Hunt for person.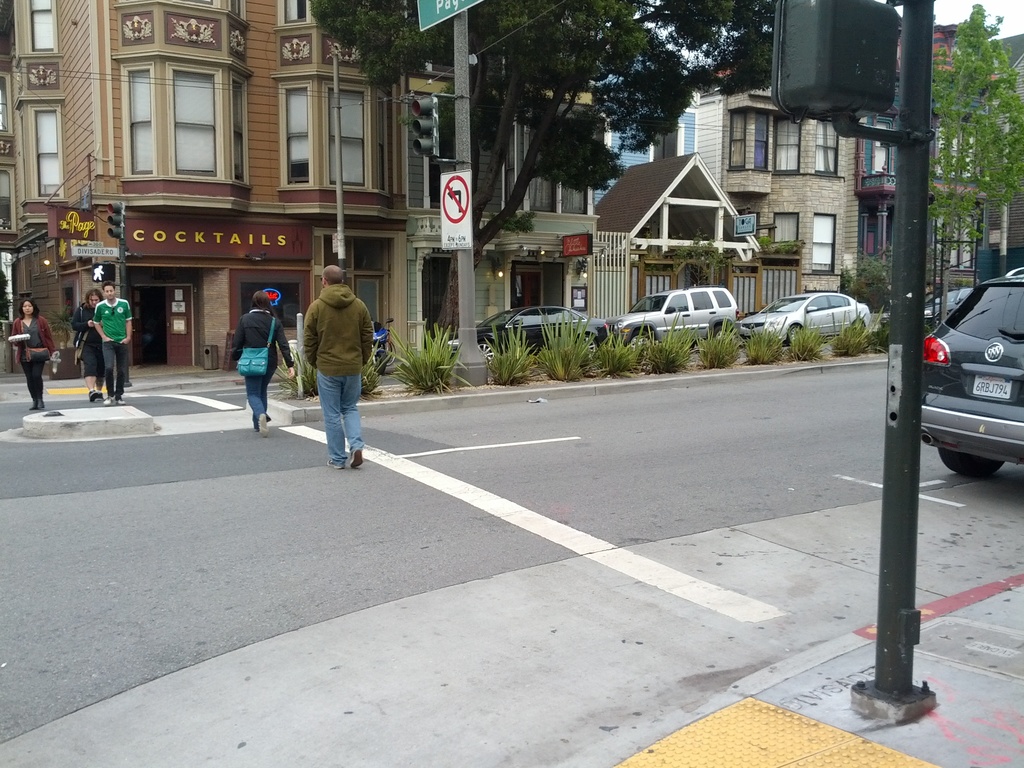
Hunted down at bbox=[291, 252, 381, 478].
